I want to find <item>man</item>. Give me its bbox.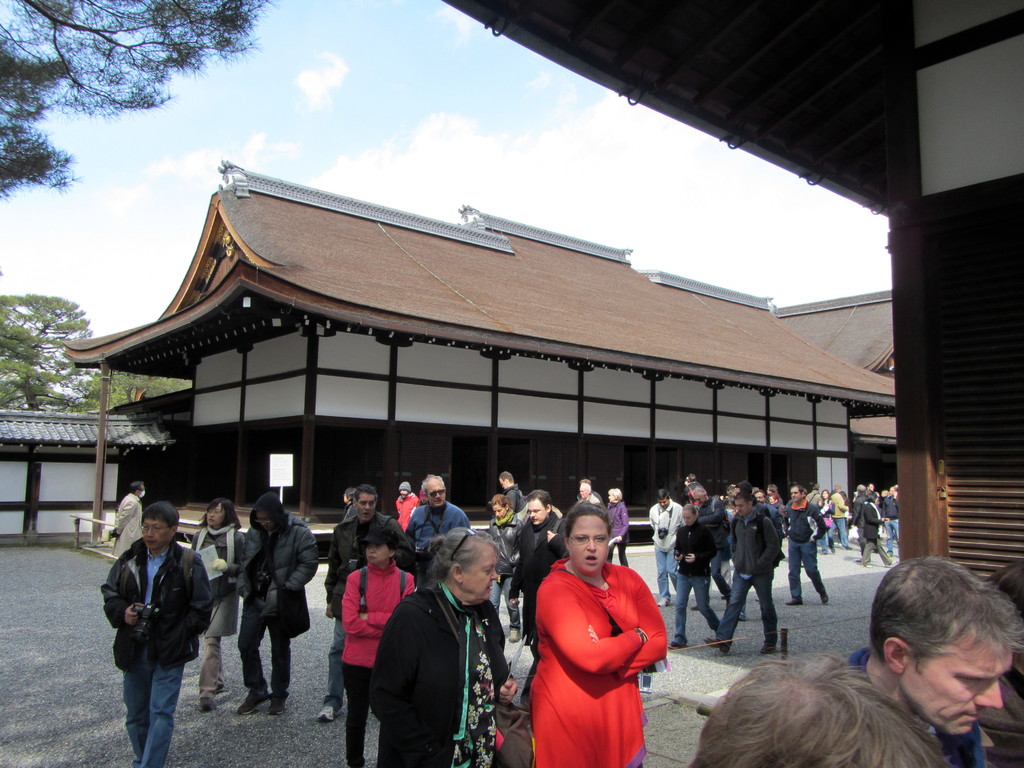
[406, 474, 476, 548].
